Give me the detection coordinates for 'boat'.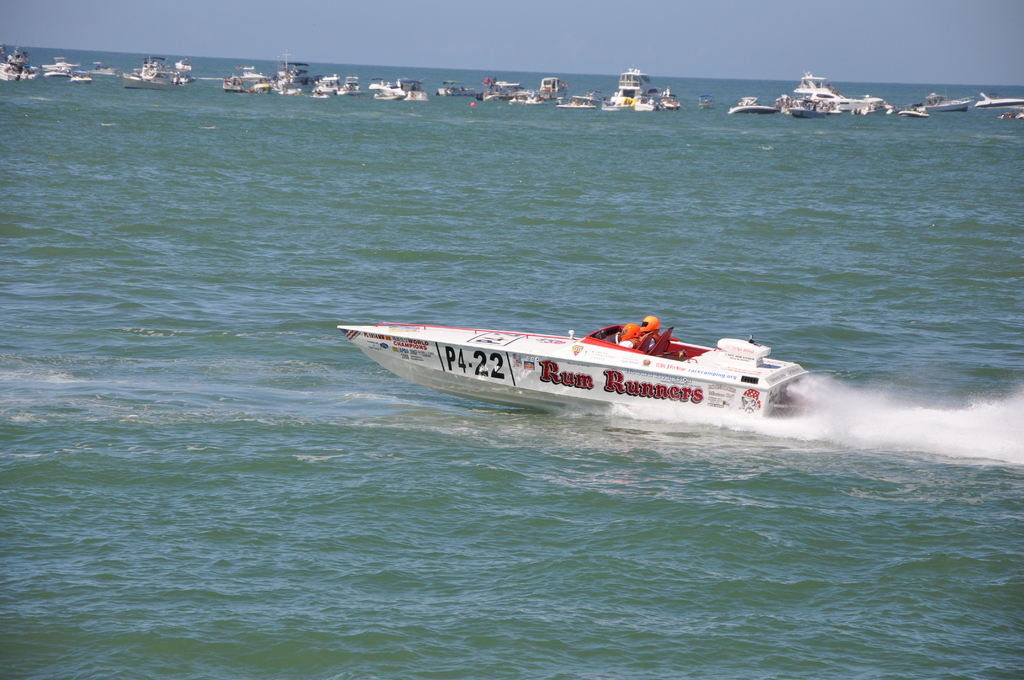
[left=555, top=88, right=600, bottom=107].
